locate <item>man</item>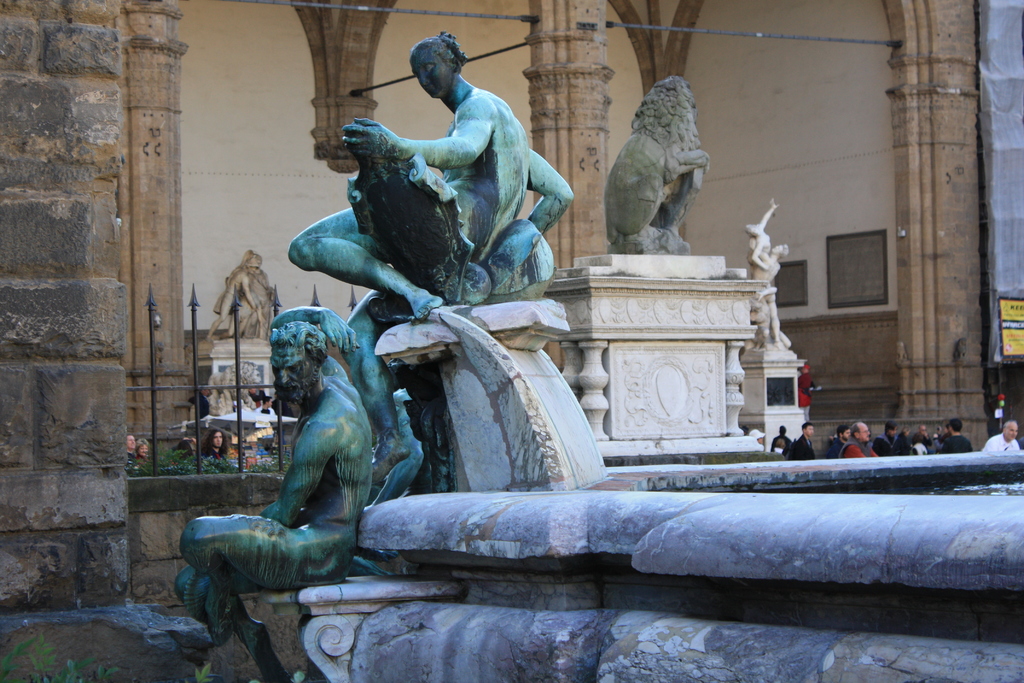
BBox(125, 433, 136, 465)
